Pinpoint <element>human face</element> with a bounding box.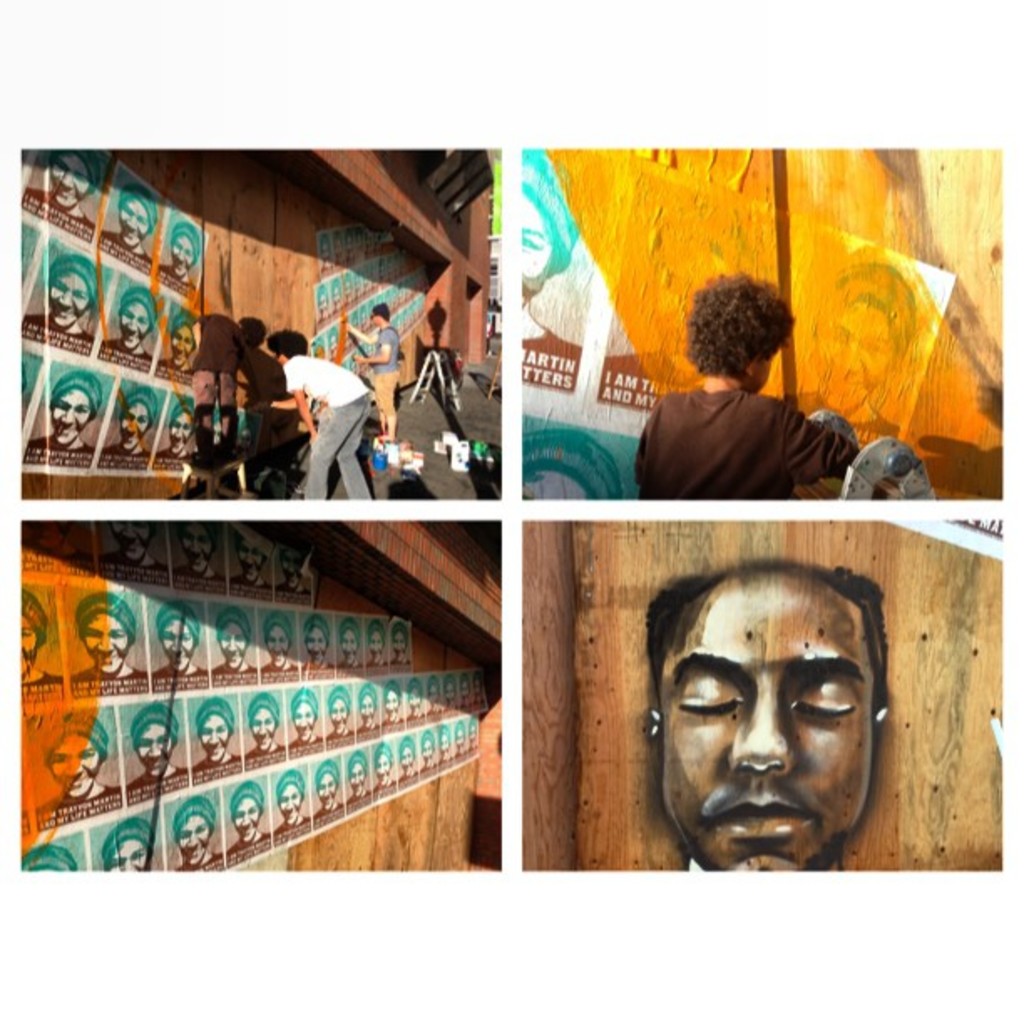
l=47, t=147, r=95, b=209.
